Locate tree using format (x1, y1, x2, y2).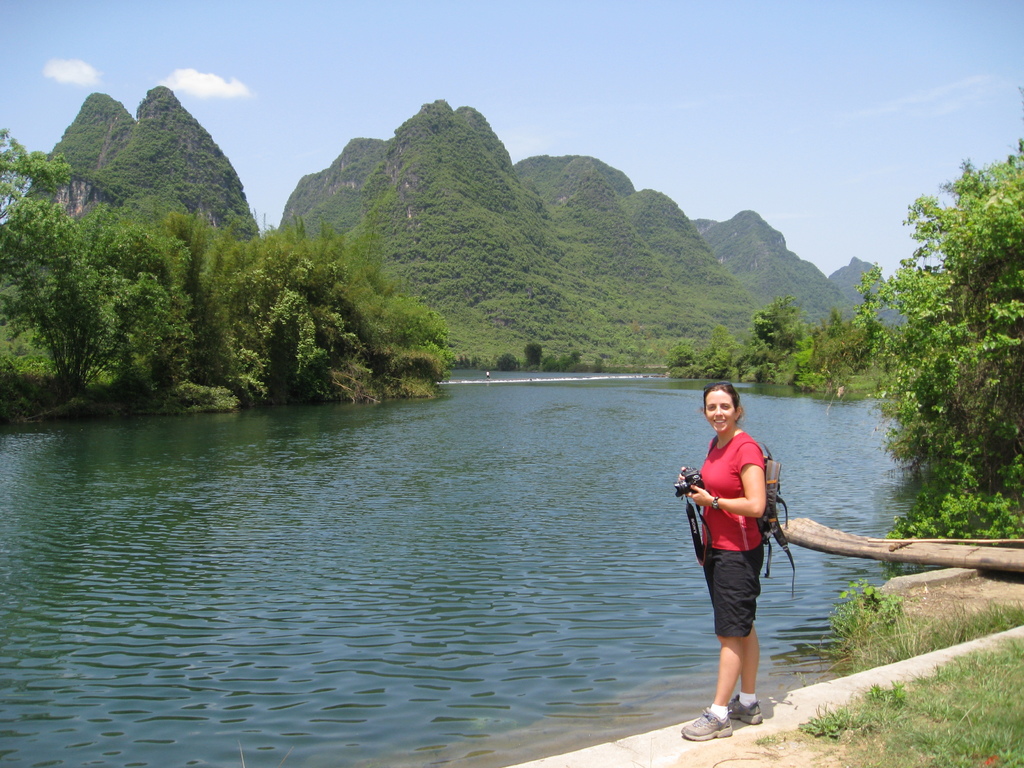
(841, 139, 1023, 548).
